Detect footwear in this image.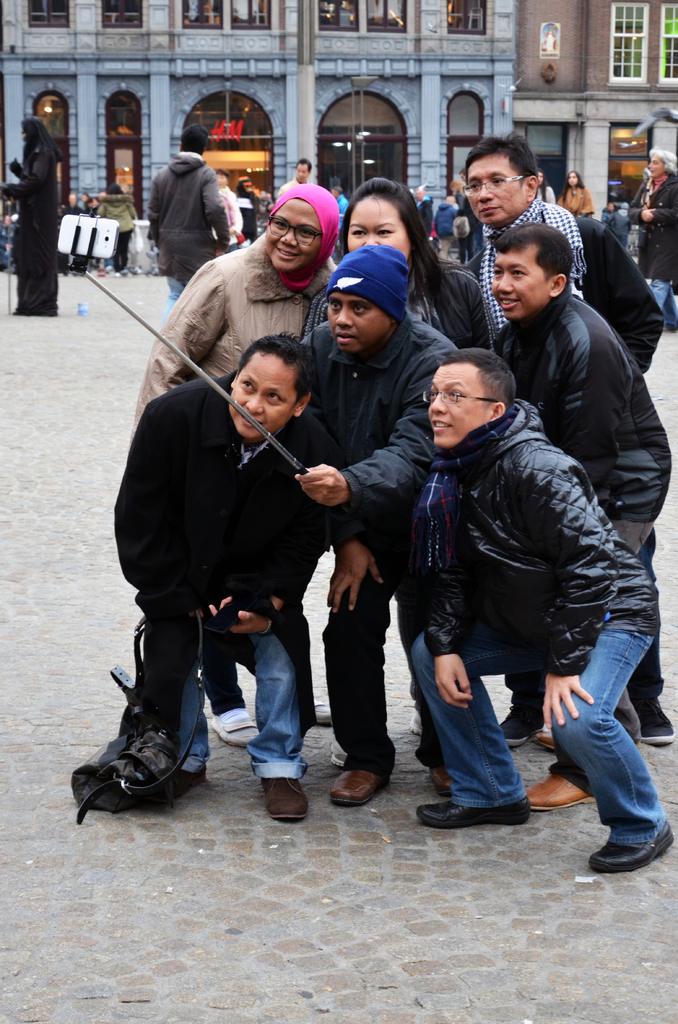
Detection: Rect(535, 727, 556, 750).
